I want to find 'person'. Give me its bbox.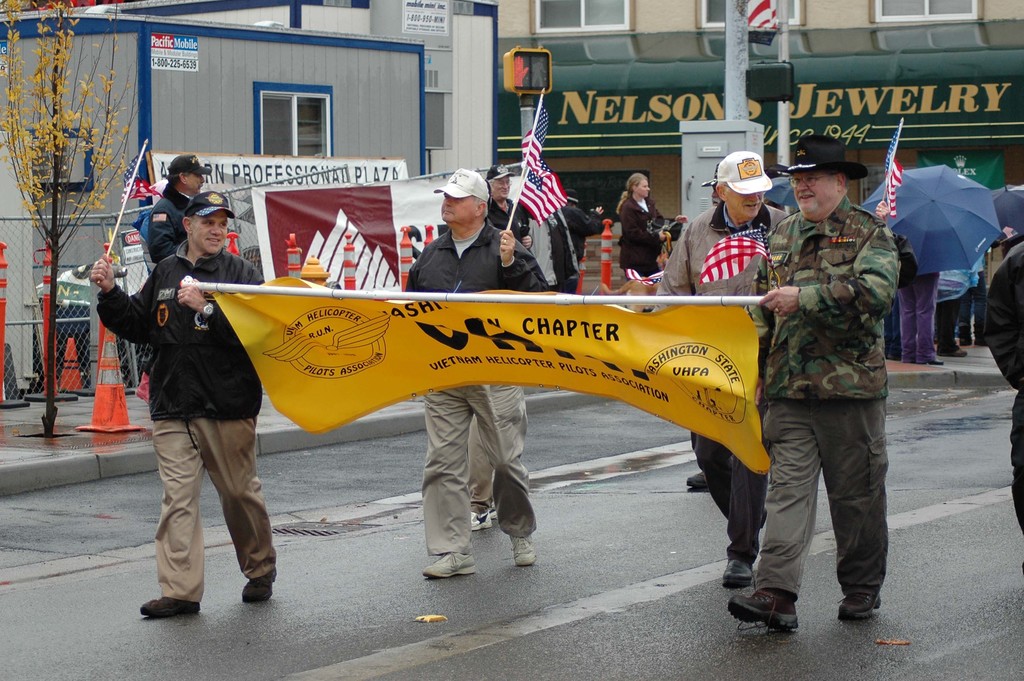
Rect(882, 293, 903, 365).
